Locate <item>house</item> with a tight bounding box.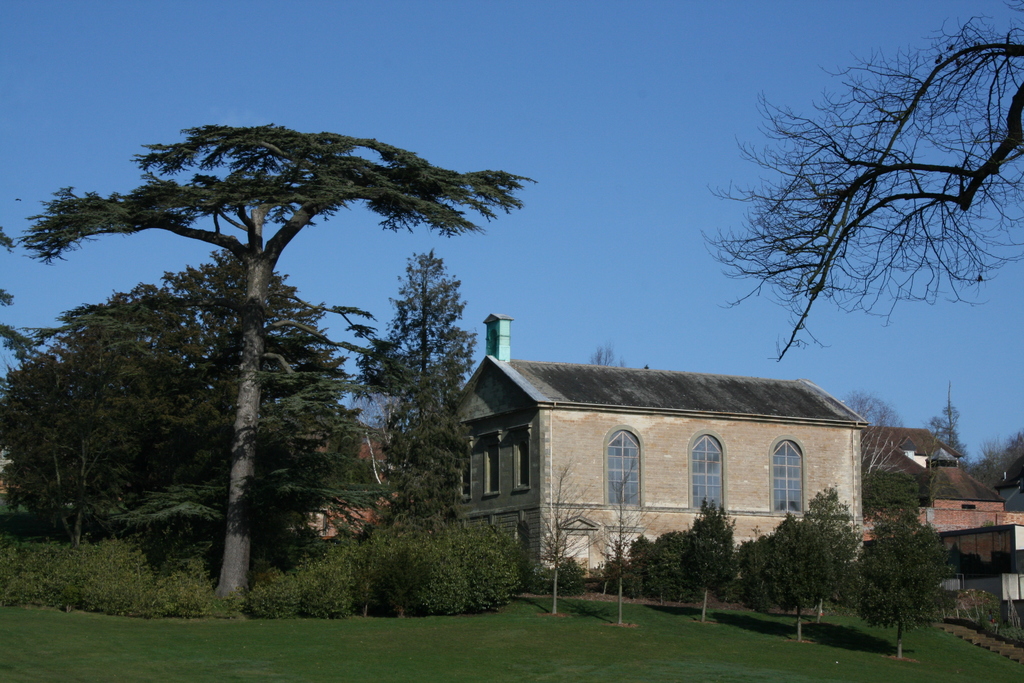
detection(453, 338, 900, 598).
